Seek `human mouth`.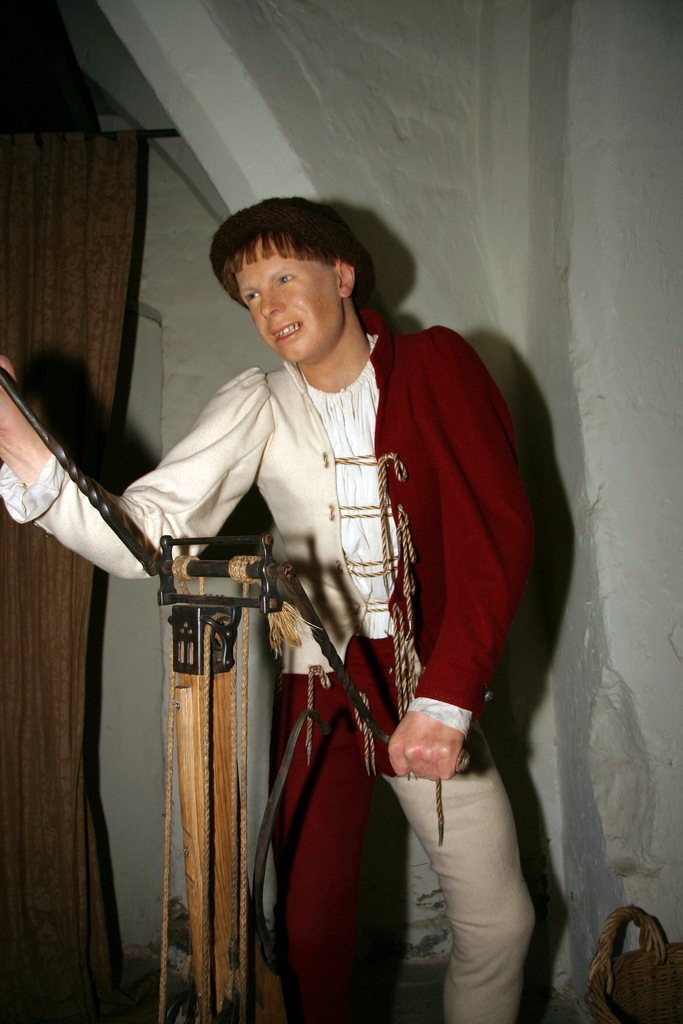
<bbox>266, 321, 304, 352</bbox>.
